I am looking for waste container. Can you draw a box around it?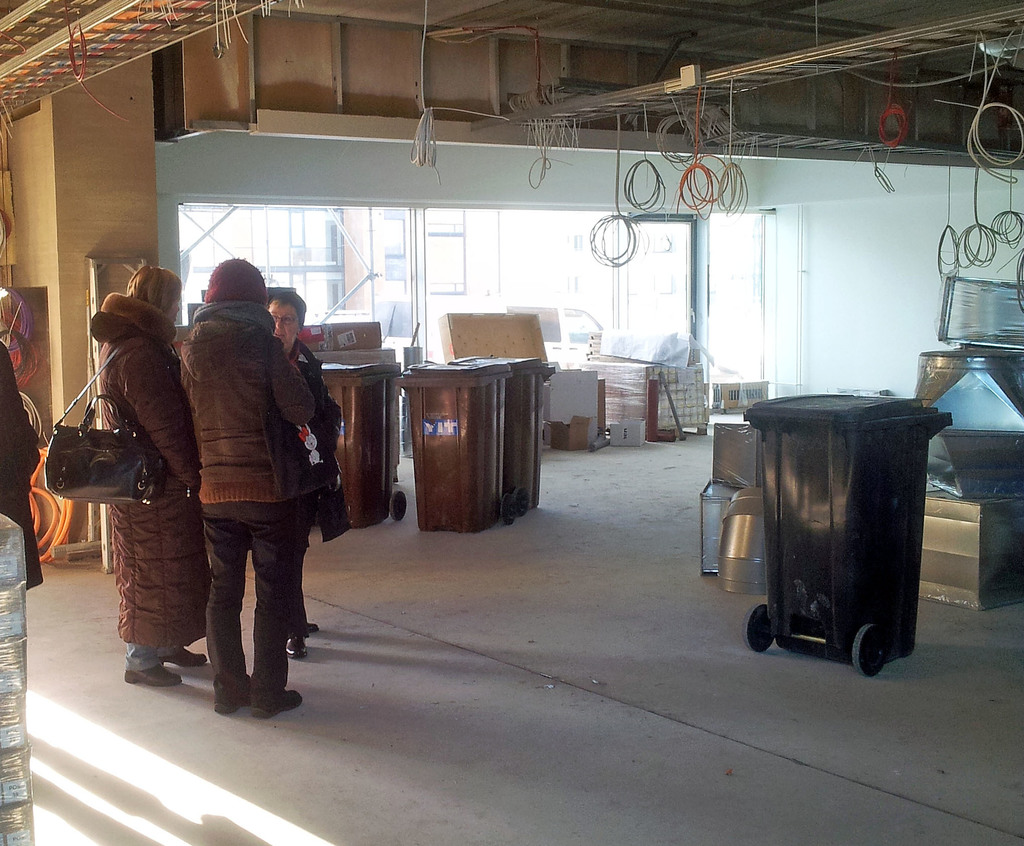
Sure, the bounding box is region(306, 350, 394, 535).
